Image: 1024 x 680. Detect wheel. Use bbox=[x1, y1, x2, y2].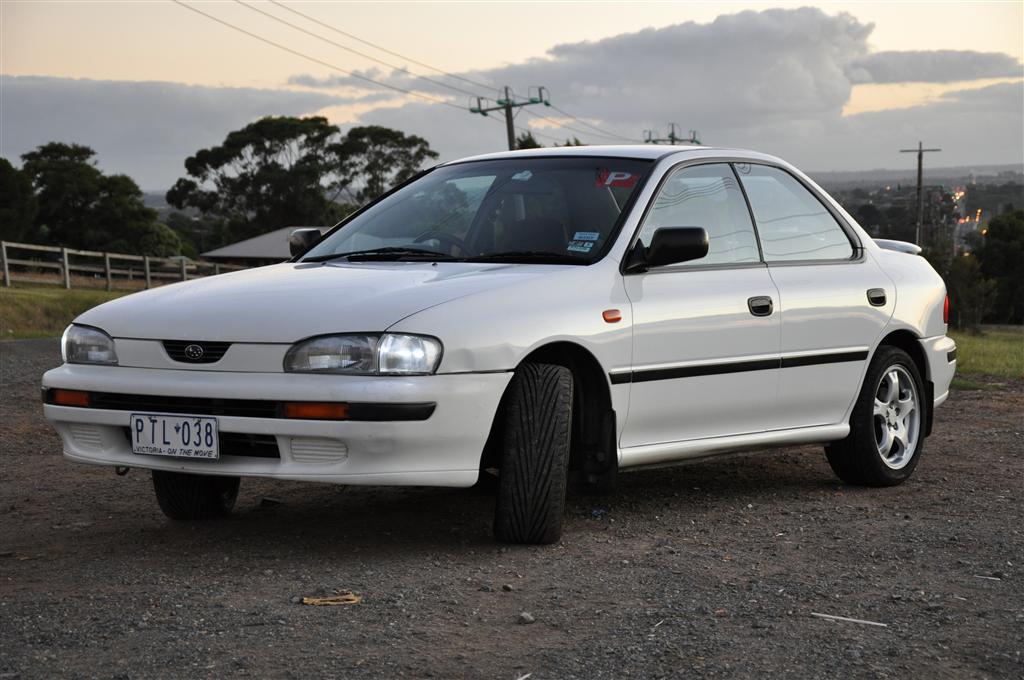
bbox=[408, 230, 468, 253].
